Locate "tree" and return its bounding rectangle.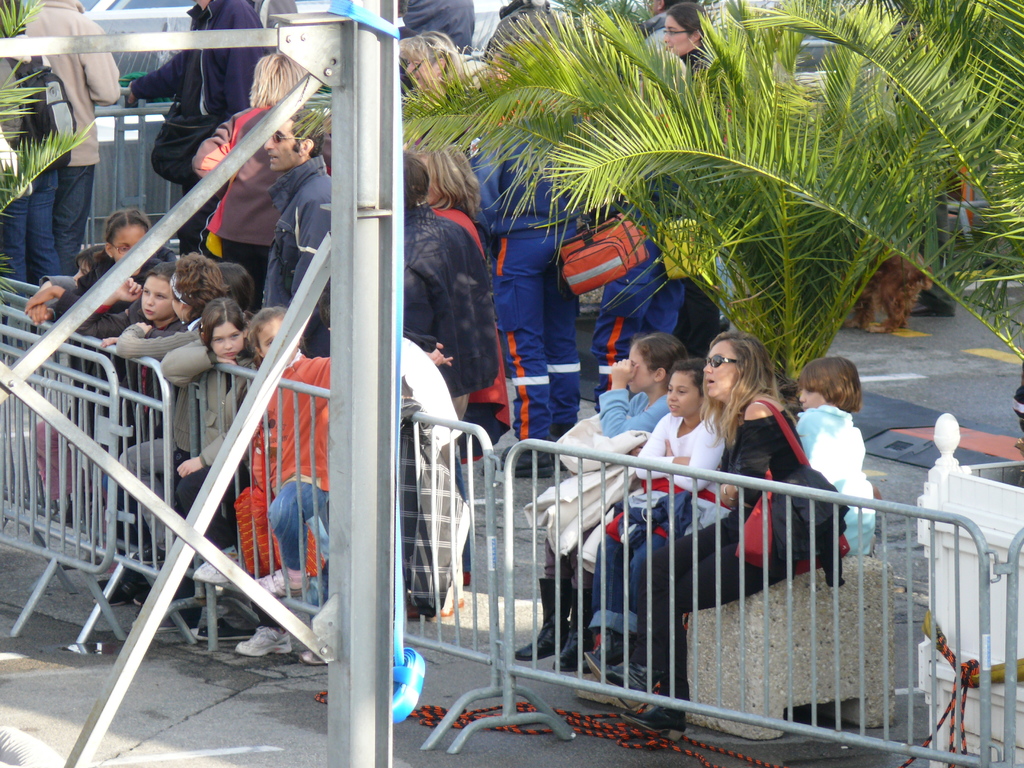
410/22/1009/357.
